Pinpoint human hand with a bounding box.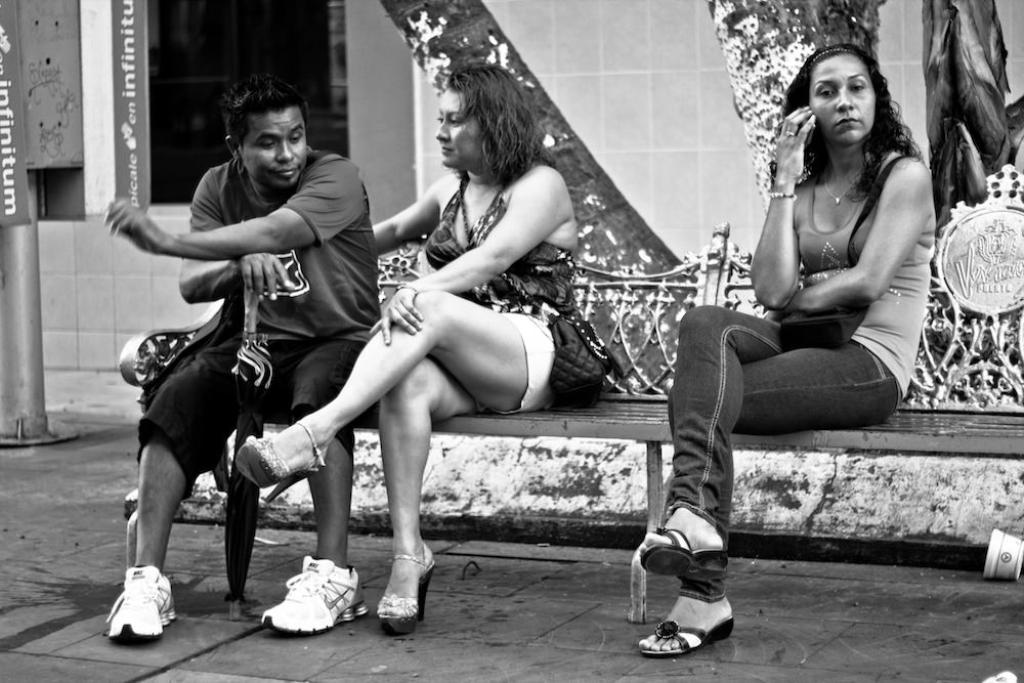
rect(103, 196, 164, 252).
